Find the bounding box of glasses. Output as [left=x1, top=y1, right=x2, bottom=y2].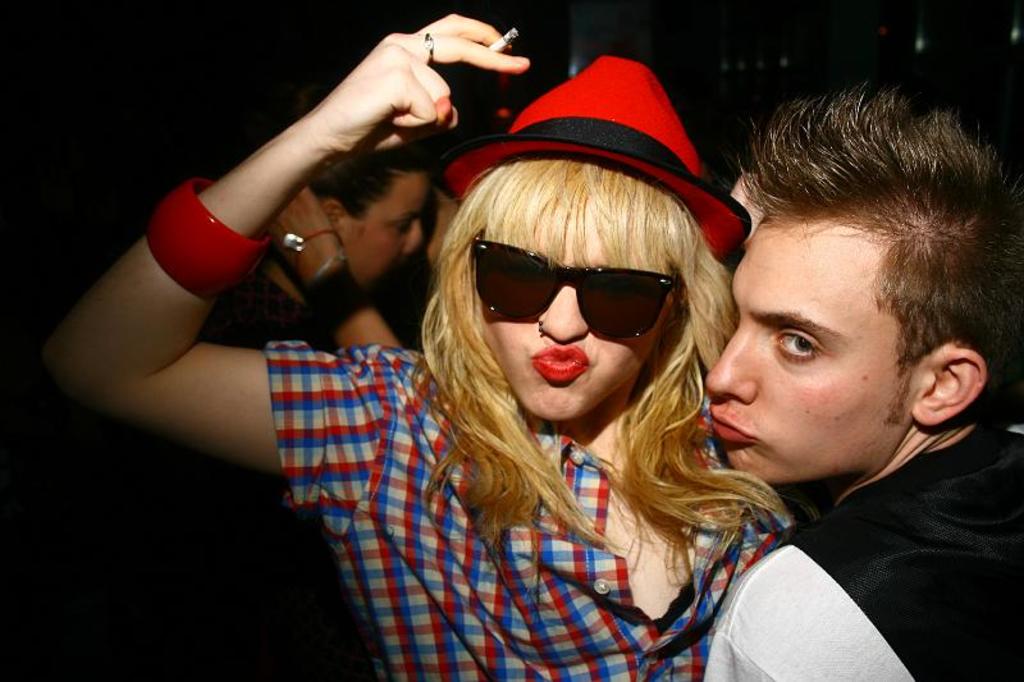
[left=456, top=218, right=695, bottom=337].
